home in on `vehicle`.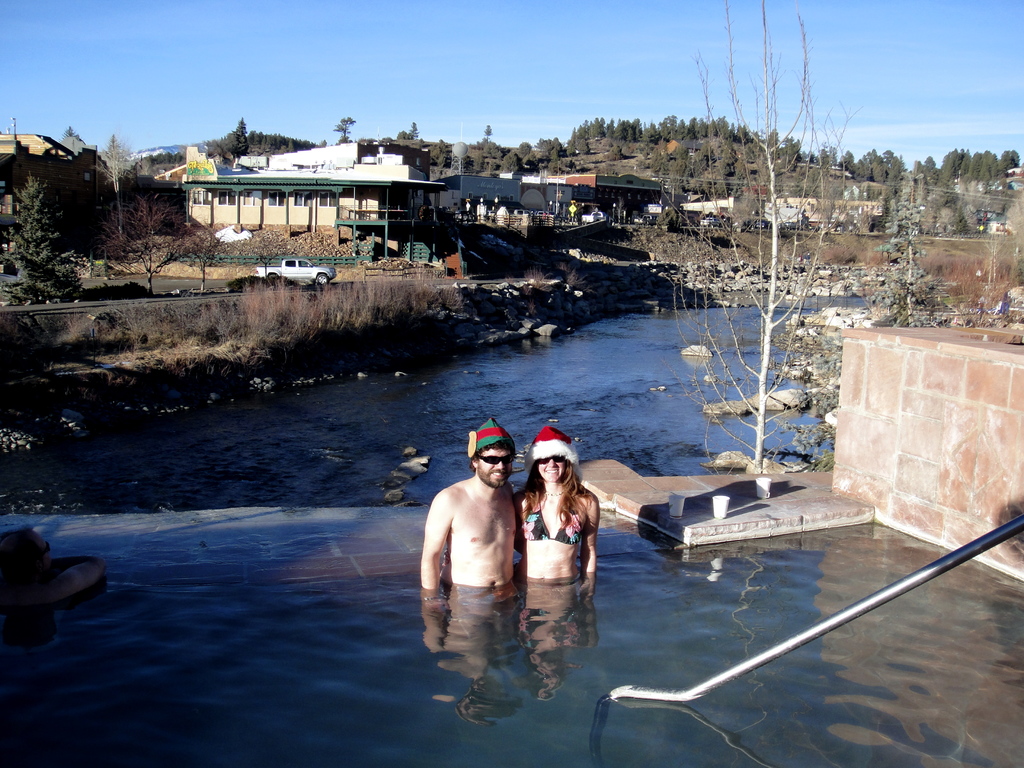
Homed in at (247, 257, 339, 286).
